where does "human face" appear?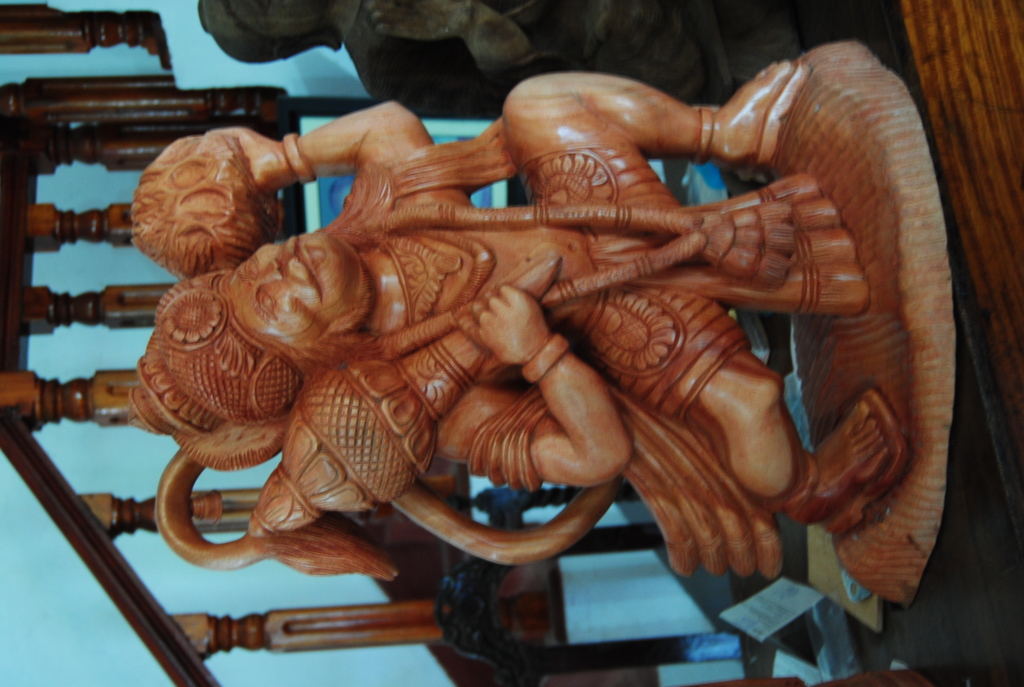
Appears at (left=228, top=230, right=358, bottom=348).
